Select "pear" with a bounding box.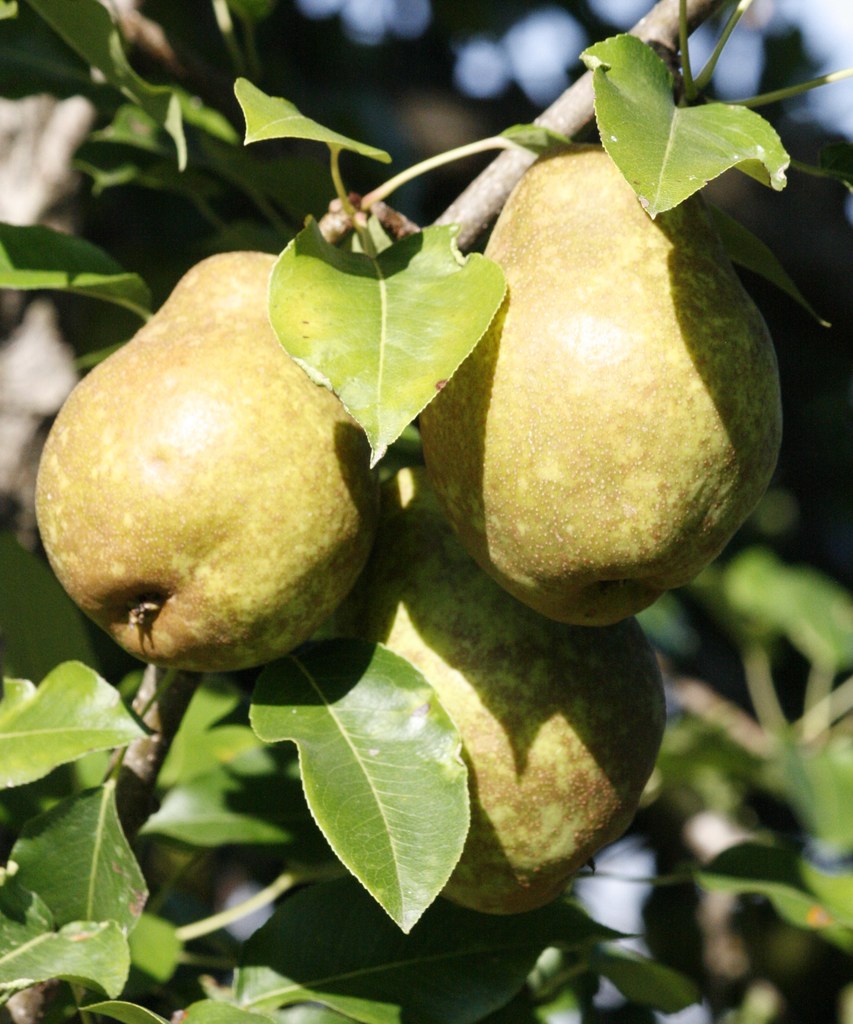
x1=329, y1=477, x2=673, y2=918.
